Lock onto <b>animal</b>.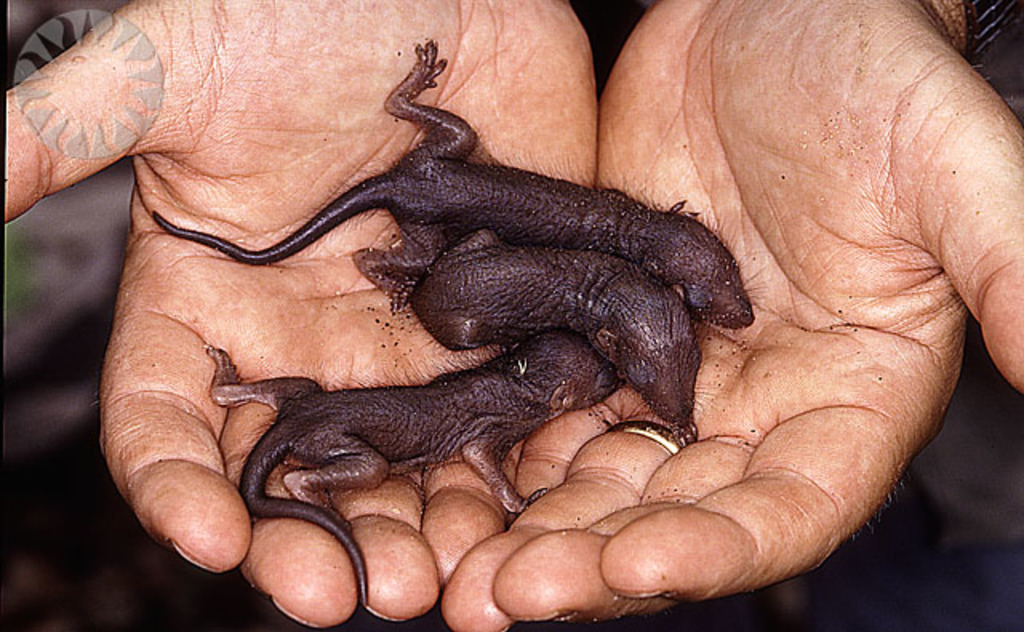
Locked: box=[206, 338, 626, 613].
